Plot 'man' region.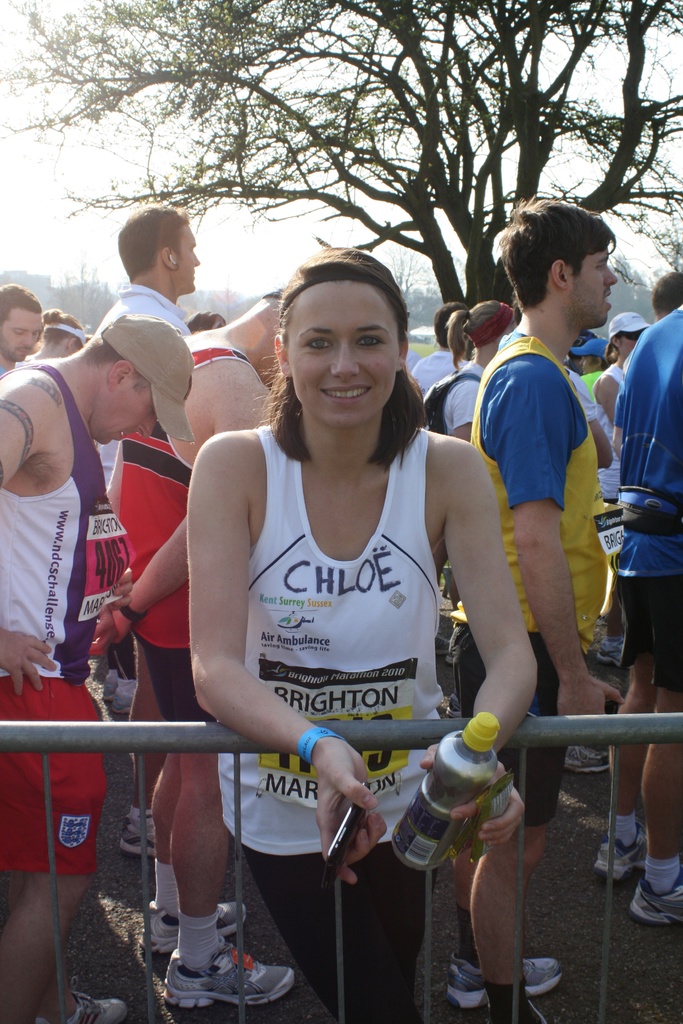
Plotted at <region>452, 216, 635, 908</region>.
